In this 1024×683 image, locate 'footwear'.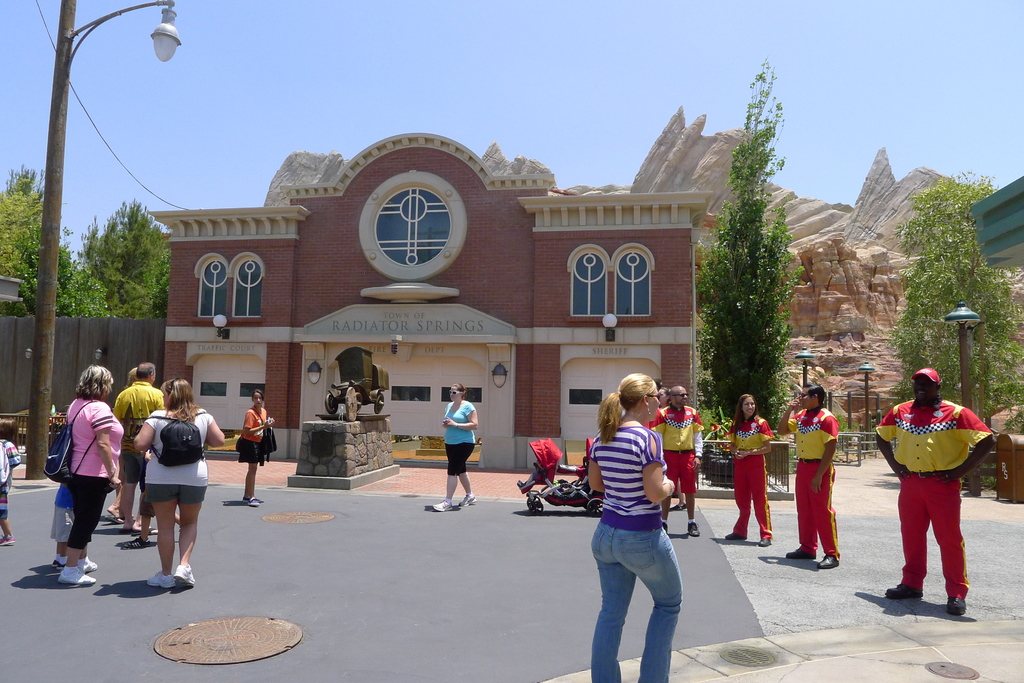
Bounding box: [left=758, top=539, right=770, bottom=545].
